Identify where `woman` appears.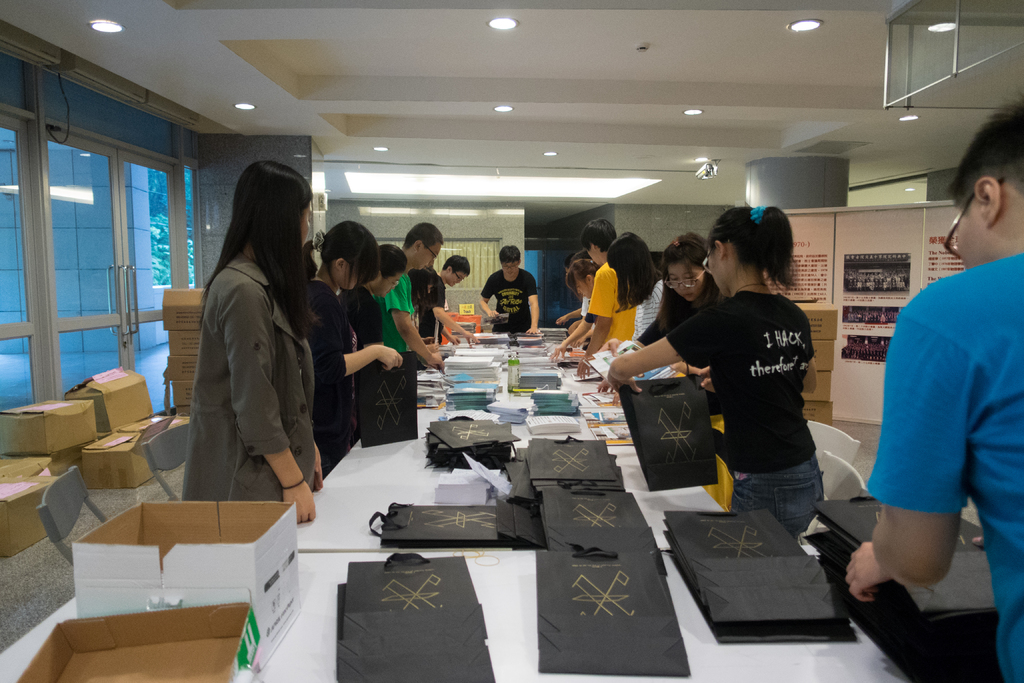
Appears at bbox=(602, 231, 662, 358).
